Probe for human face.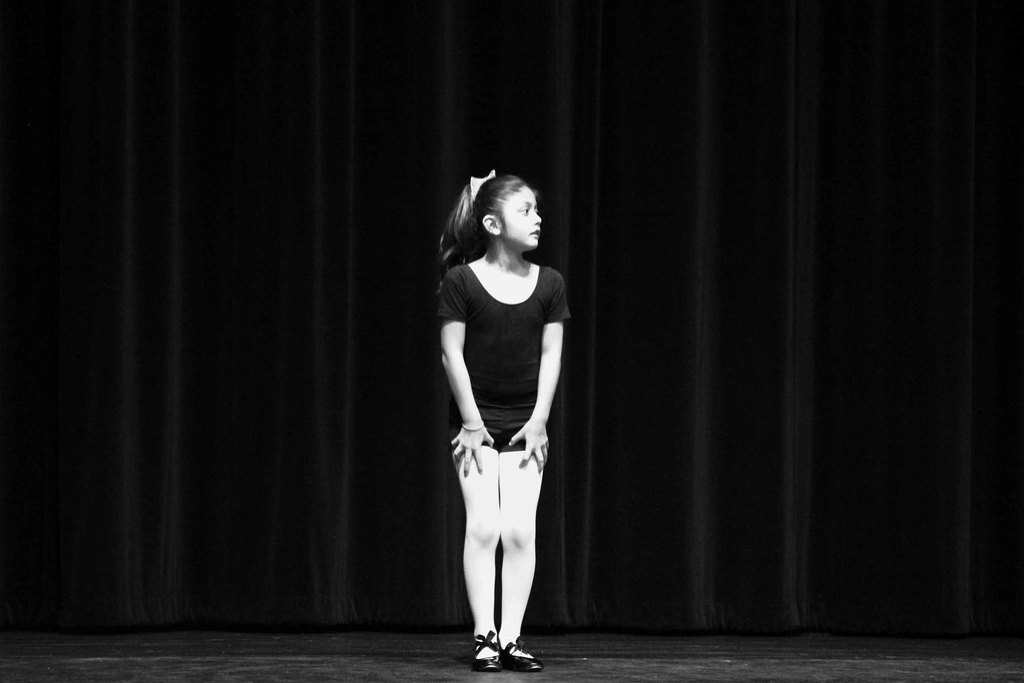
Probe result: 499:186:541:249.
